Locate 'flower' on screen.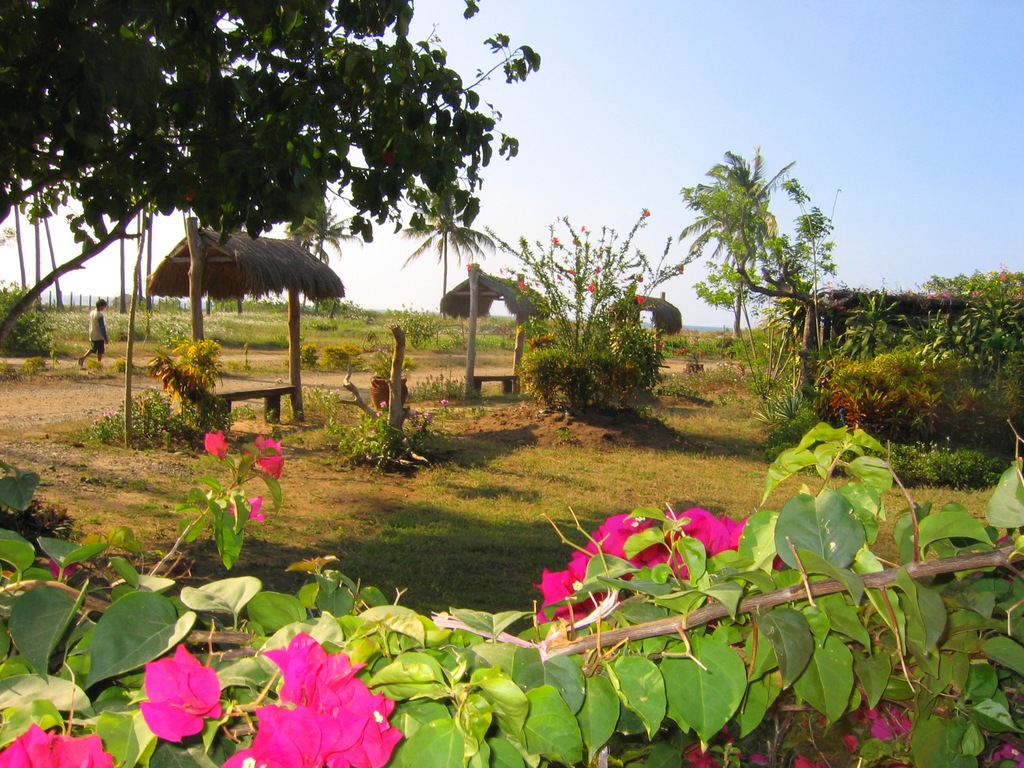
On screen at select_region(440, 397, 451, 406).
